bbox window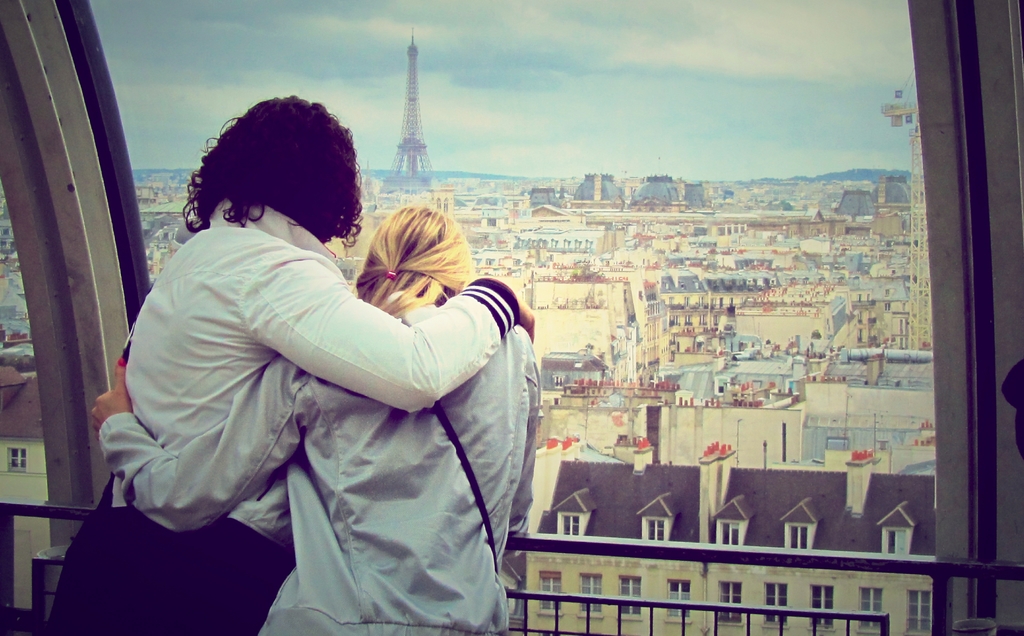
crop(857, 587, 888, 632)
